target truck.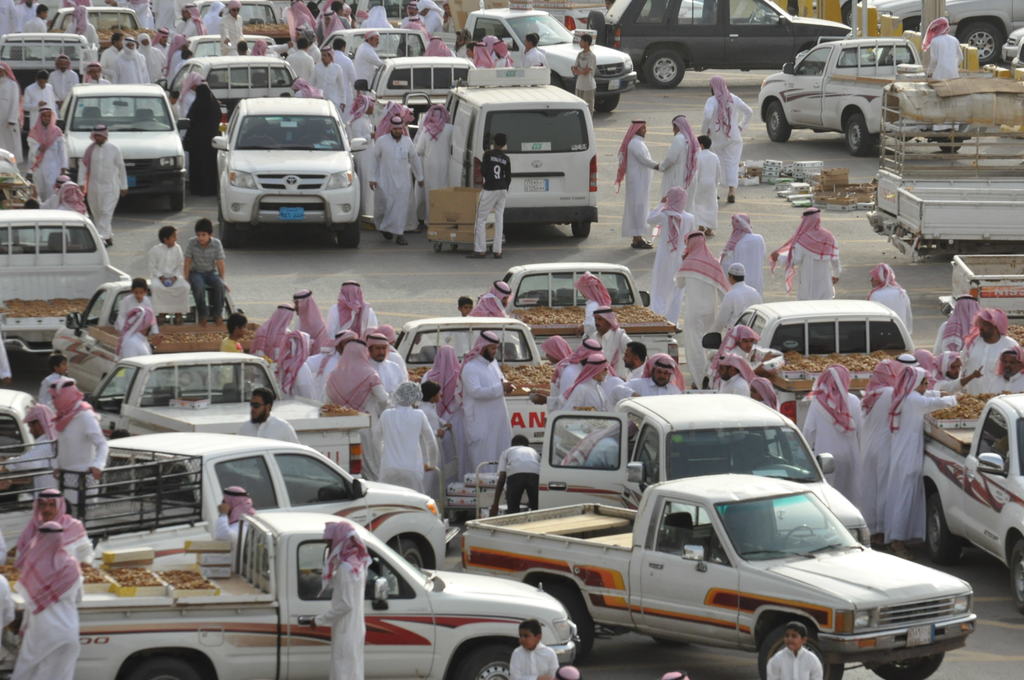
Target region: box=[0, 432, 449, 565].
